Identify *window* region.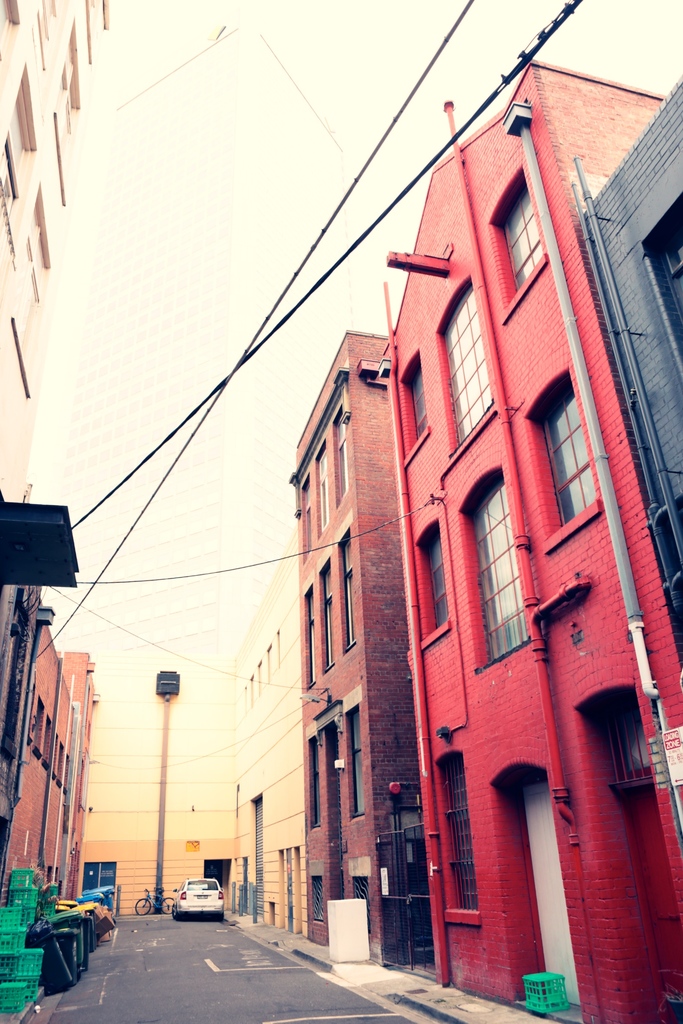
Region: [329, 407, 349, 495].
